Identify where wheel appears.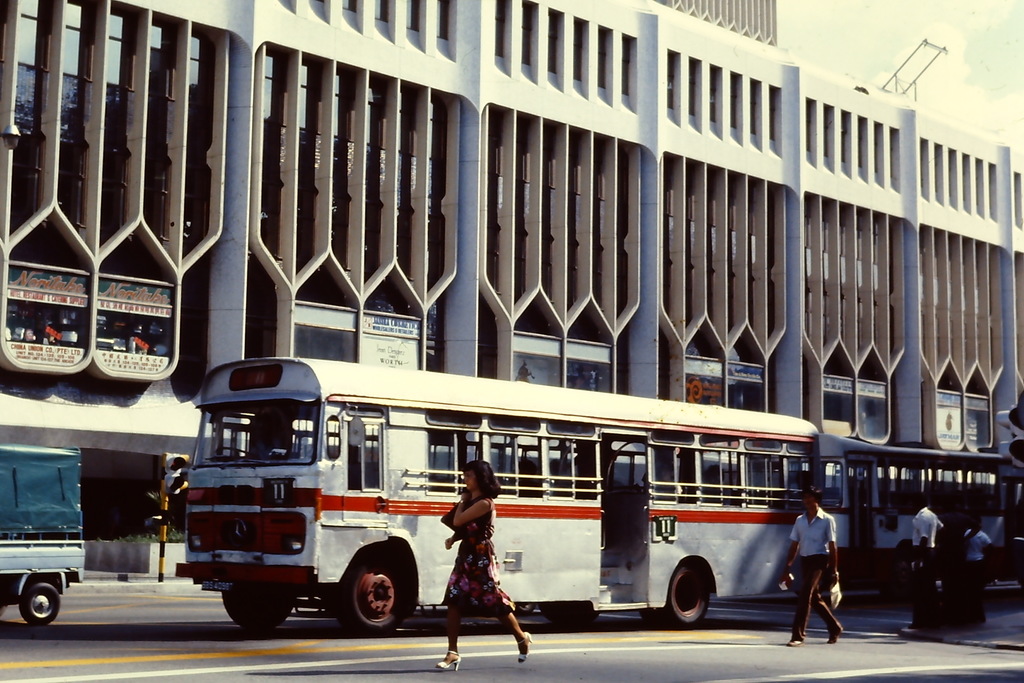
Appears at x1=892 y1=550 x2=908 y2=610.
